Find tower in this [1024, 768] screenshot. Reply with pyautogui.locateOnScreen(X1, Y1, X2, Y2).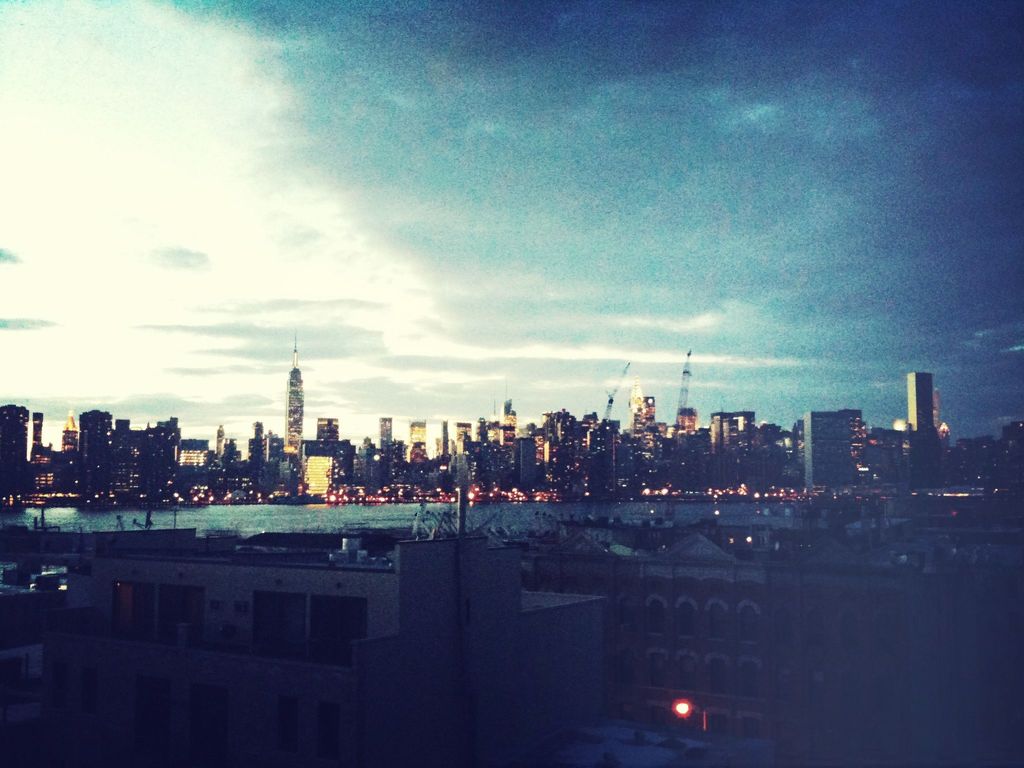
pyautogui.locateOnScreen(629, 376, 646, 429).
